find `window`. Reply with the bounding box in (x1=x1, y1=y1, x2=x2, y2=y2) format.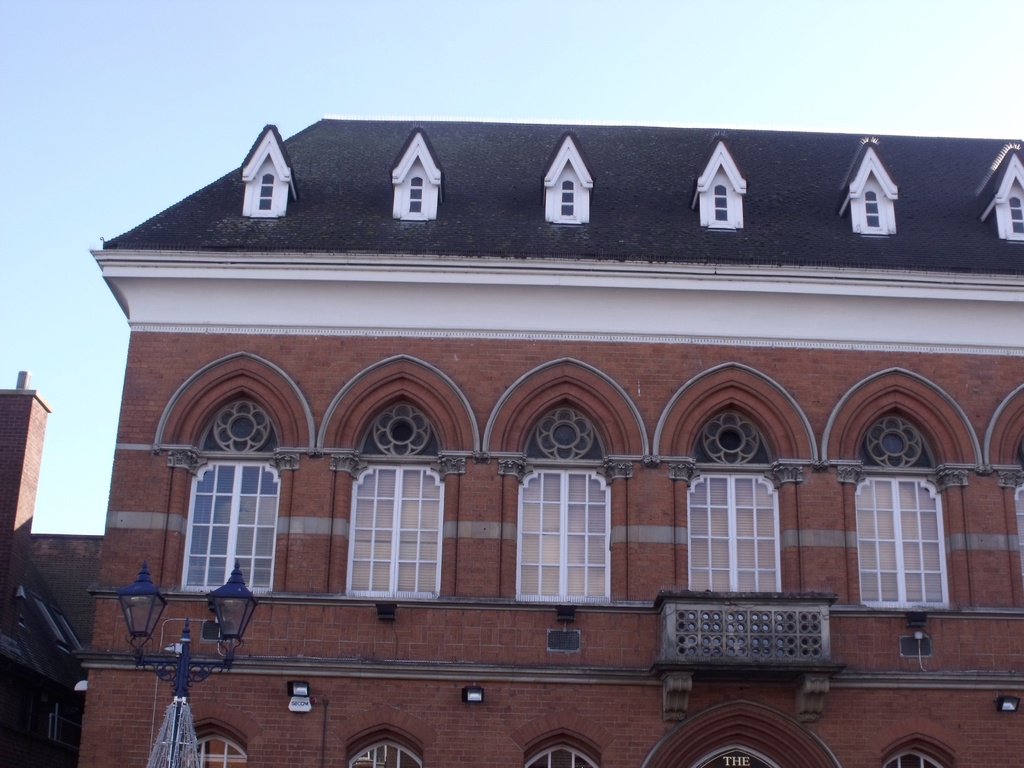
(x1=182, y1=465, x2=280, y2=590).
